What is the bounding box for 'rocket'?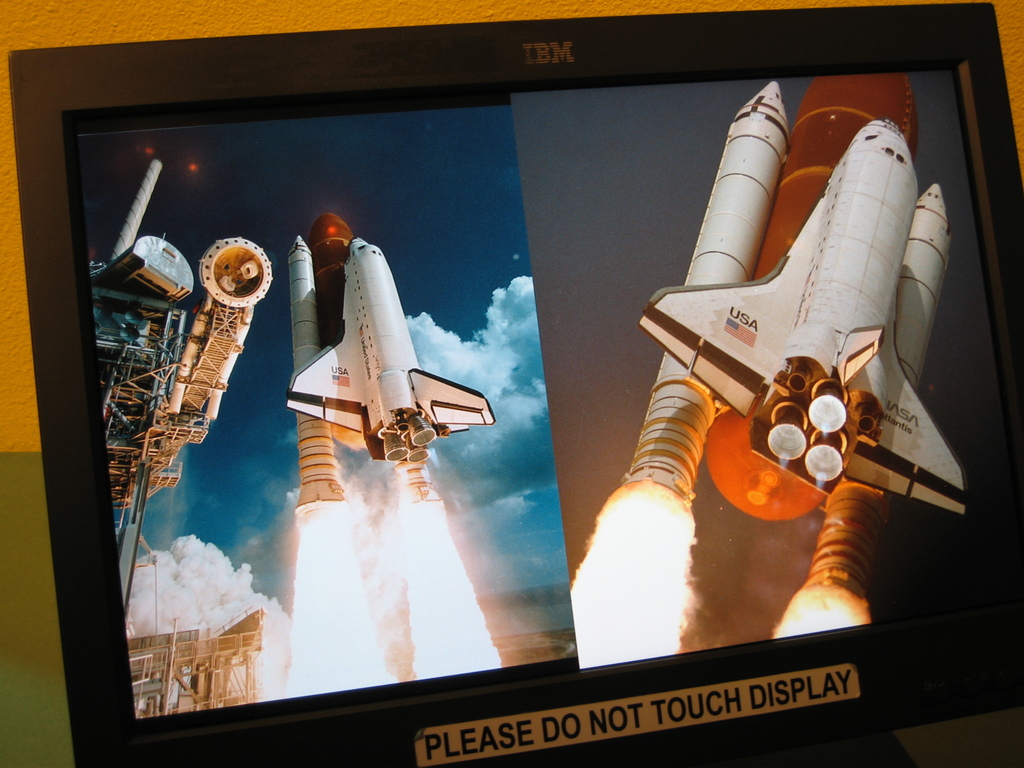
284:211:494:512.
